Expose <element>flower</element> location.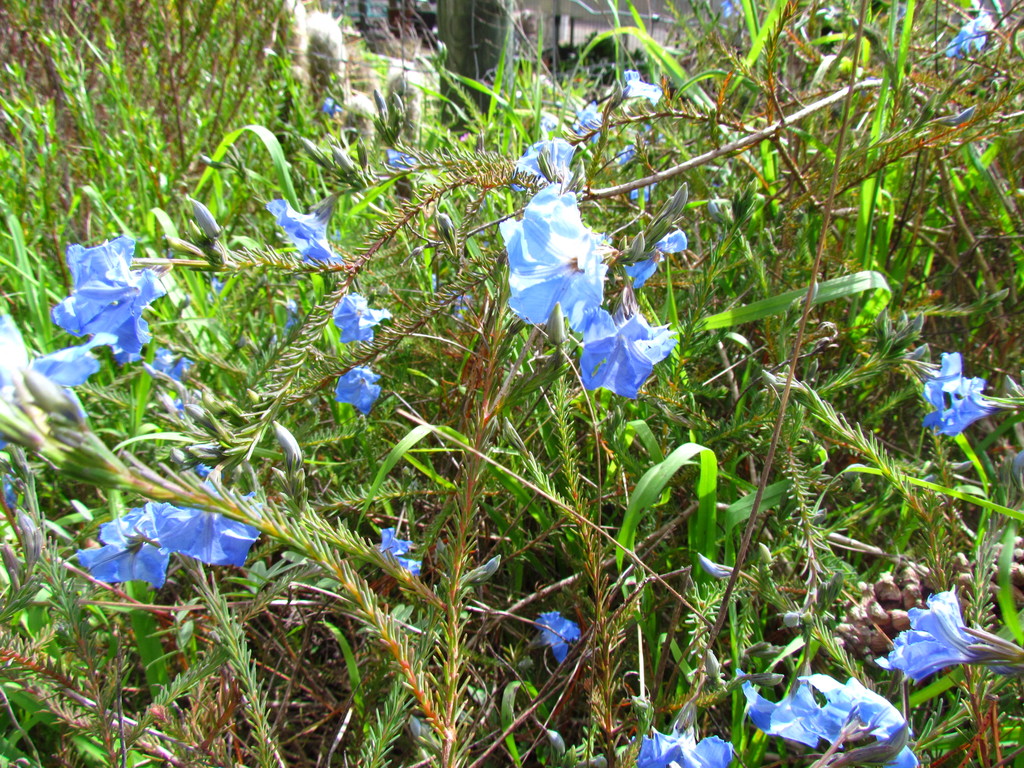
Exposed at detection(323, 95, 346, 115).
